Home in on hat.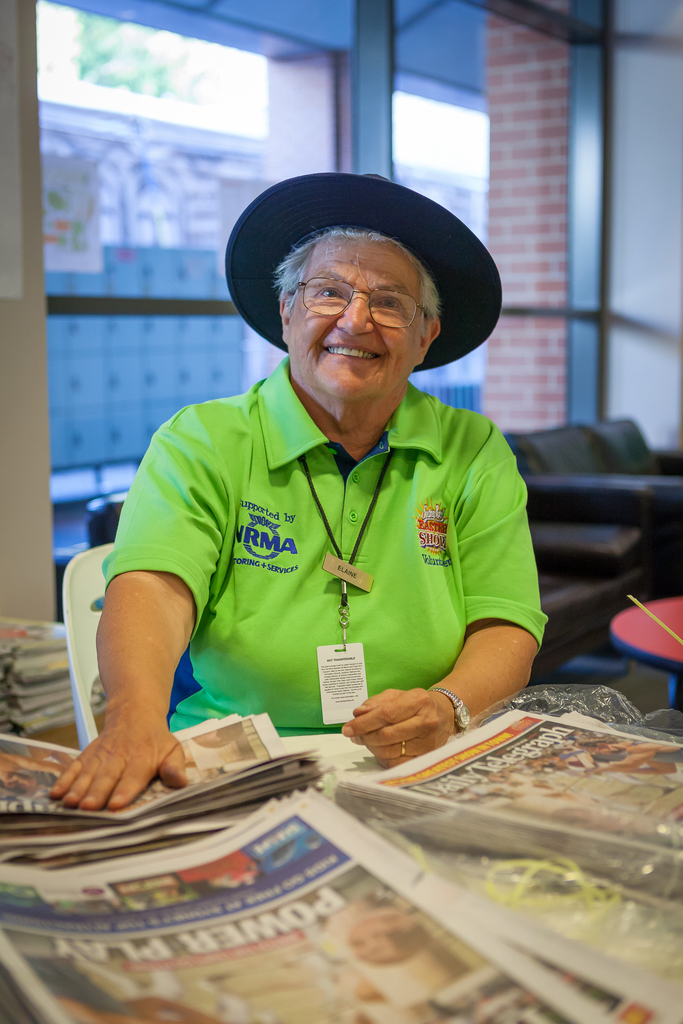
Homed in at [left=219, top=168, right=503, bottom=375].
